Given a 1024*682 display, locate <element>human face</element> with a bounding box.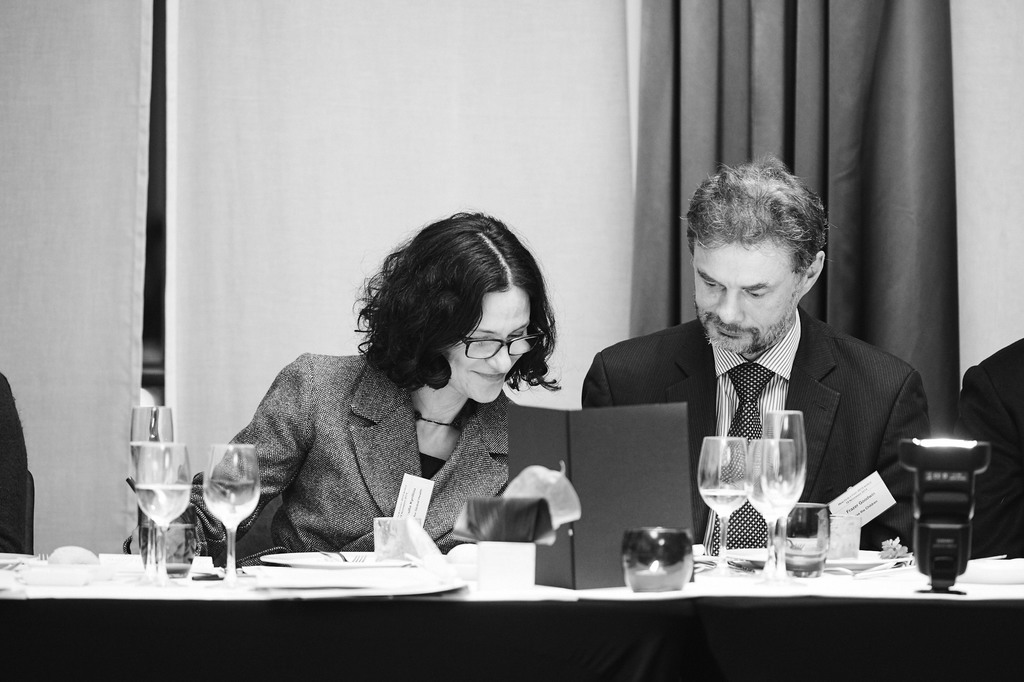
Located: x1=455 y1=274 x2=544 y2=409.
